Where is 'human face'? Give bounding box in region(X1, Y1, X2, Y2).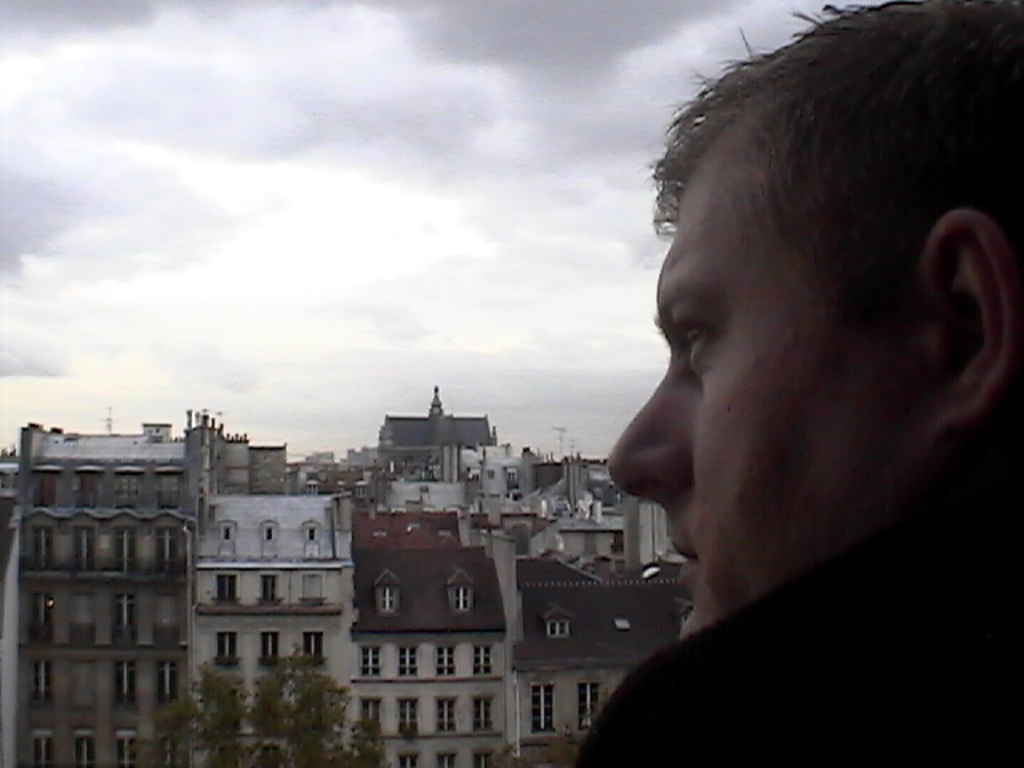
region(594, 109, 917, 645).
